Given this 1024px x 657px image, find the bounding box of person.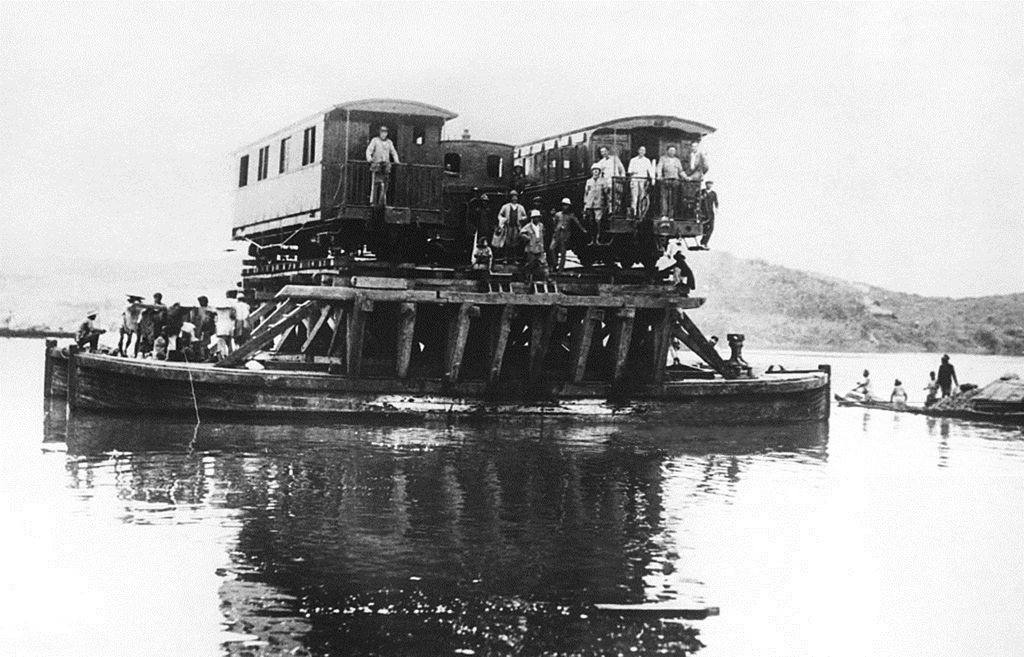
114:293:140:356.
